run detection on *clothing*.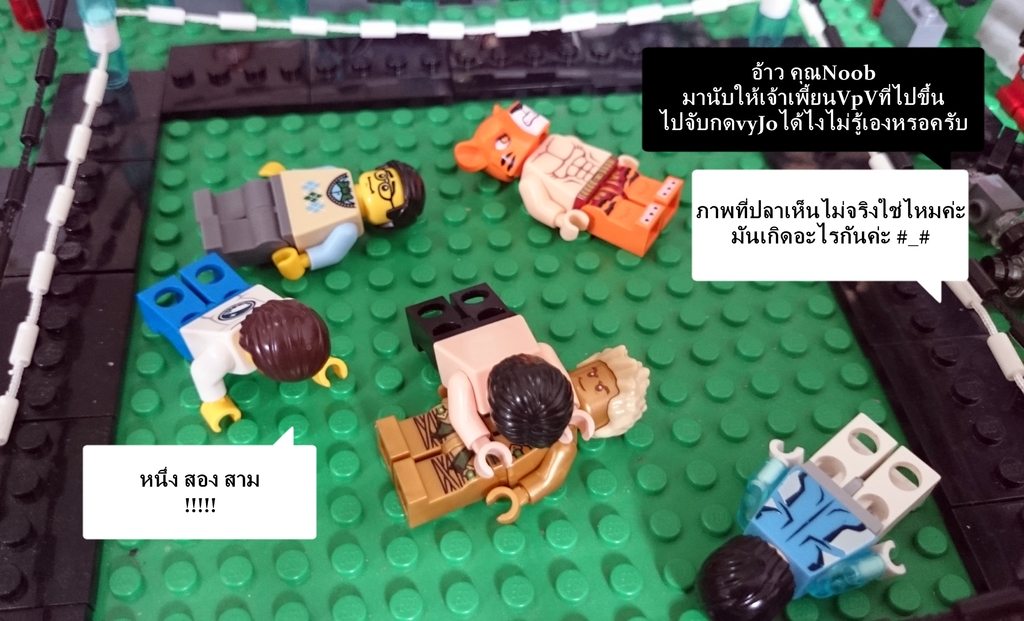
Result: [left=422, top=376, right=532, bottom=510].
